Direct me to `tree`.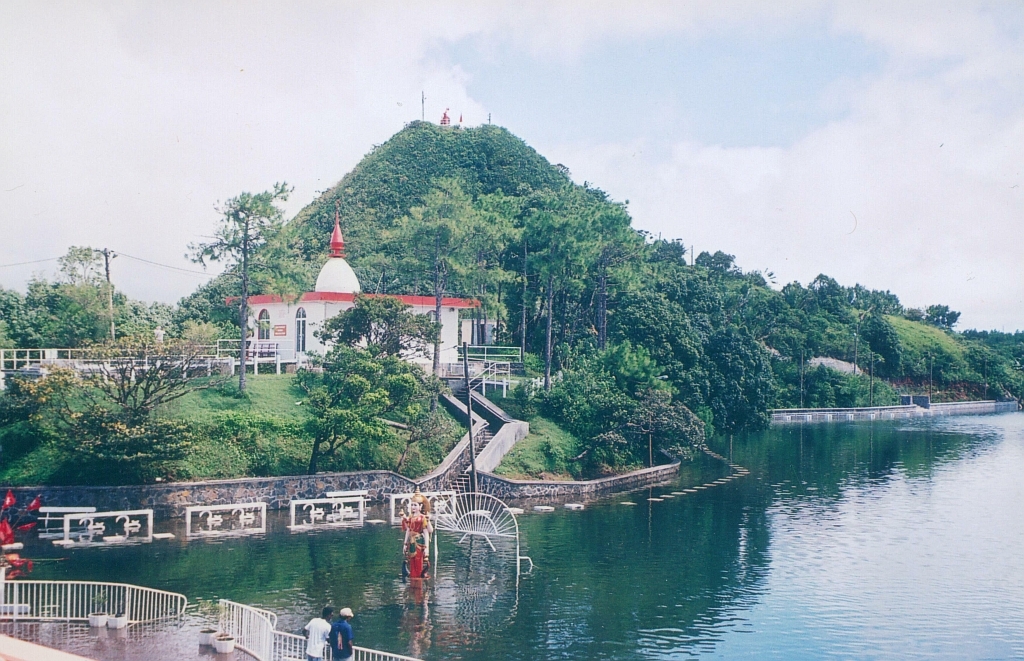
Direction: bbox=[19, 268, 133, 344].
